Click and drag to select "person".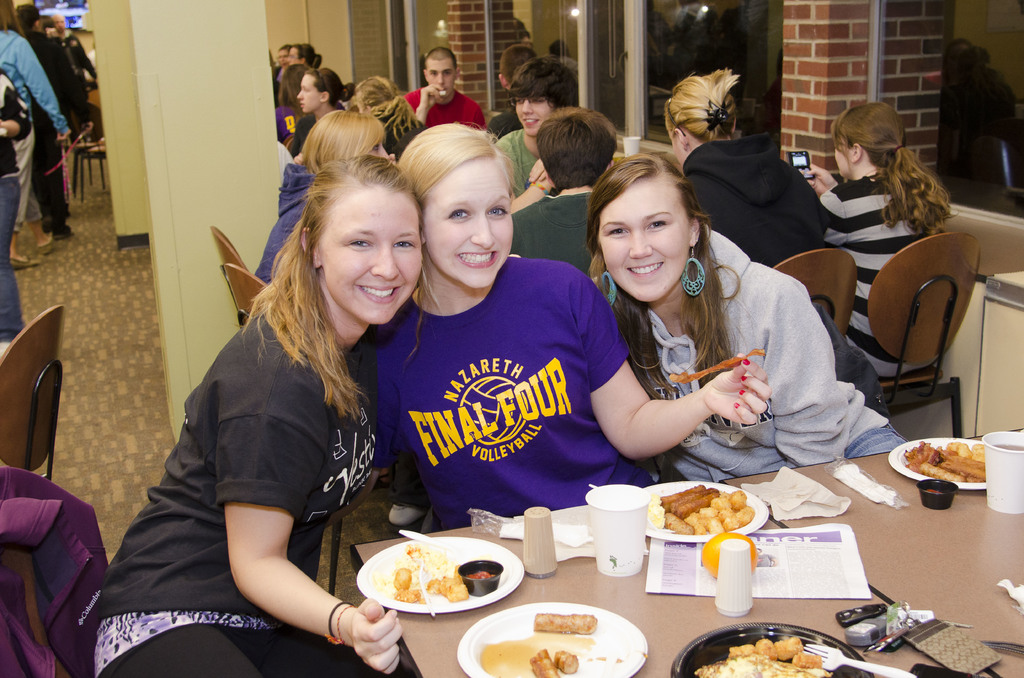
Selection: select_region(515, 106, 621, 272).
